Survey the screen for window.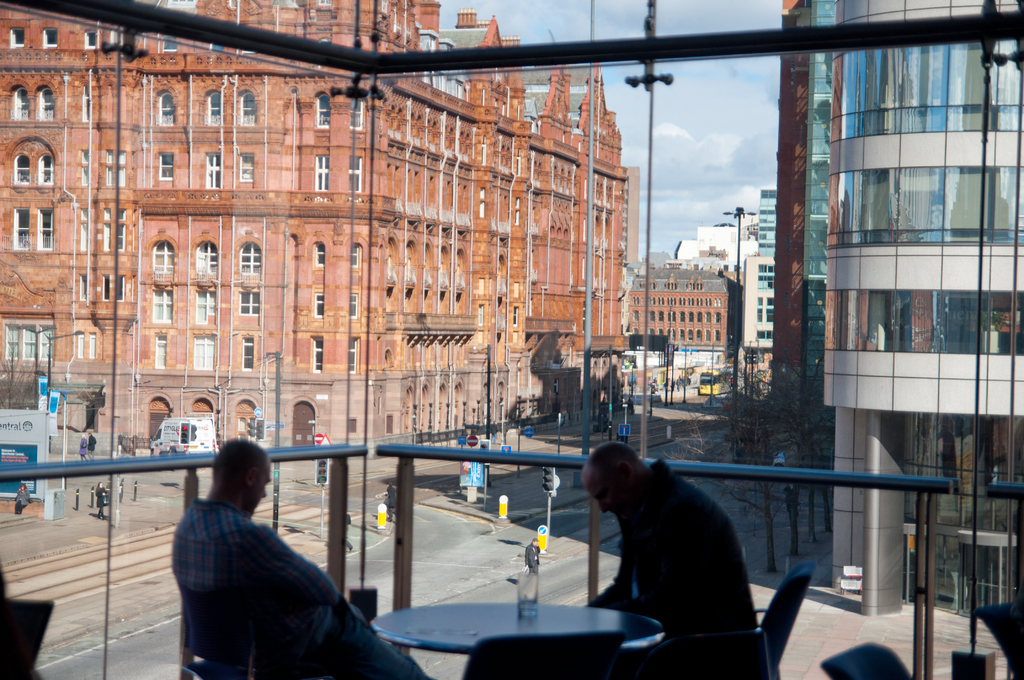
Survey found: {"left": 312, "top": 334, "right": 323, "bottom": 373}.
